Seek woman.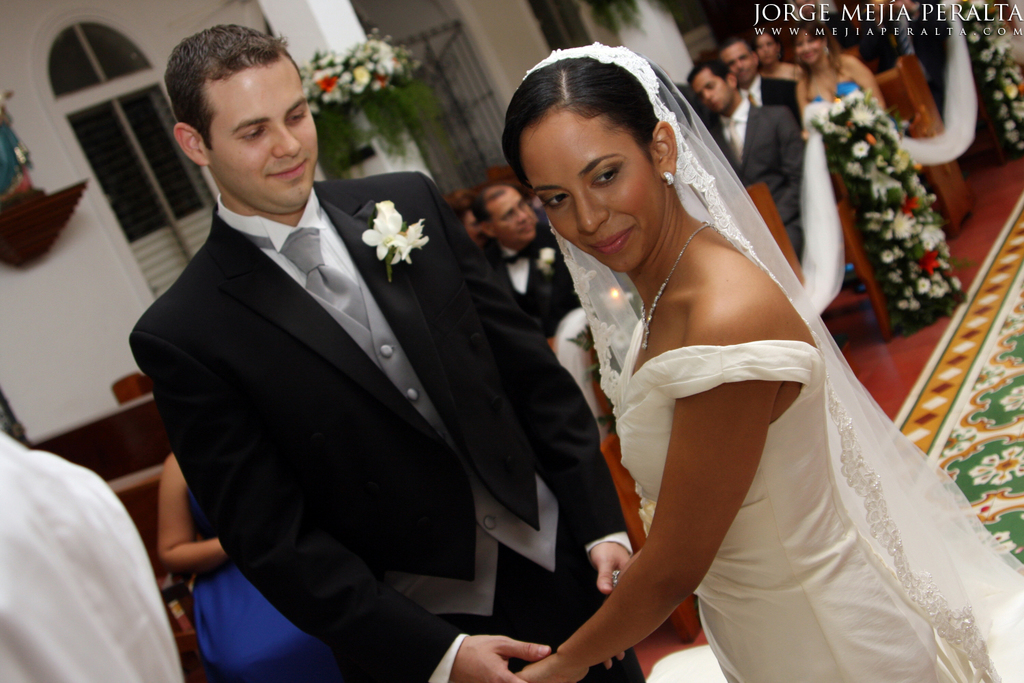
(x1=438, y1=191, x2=488, y2=248).
